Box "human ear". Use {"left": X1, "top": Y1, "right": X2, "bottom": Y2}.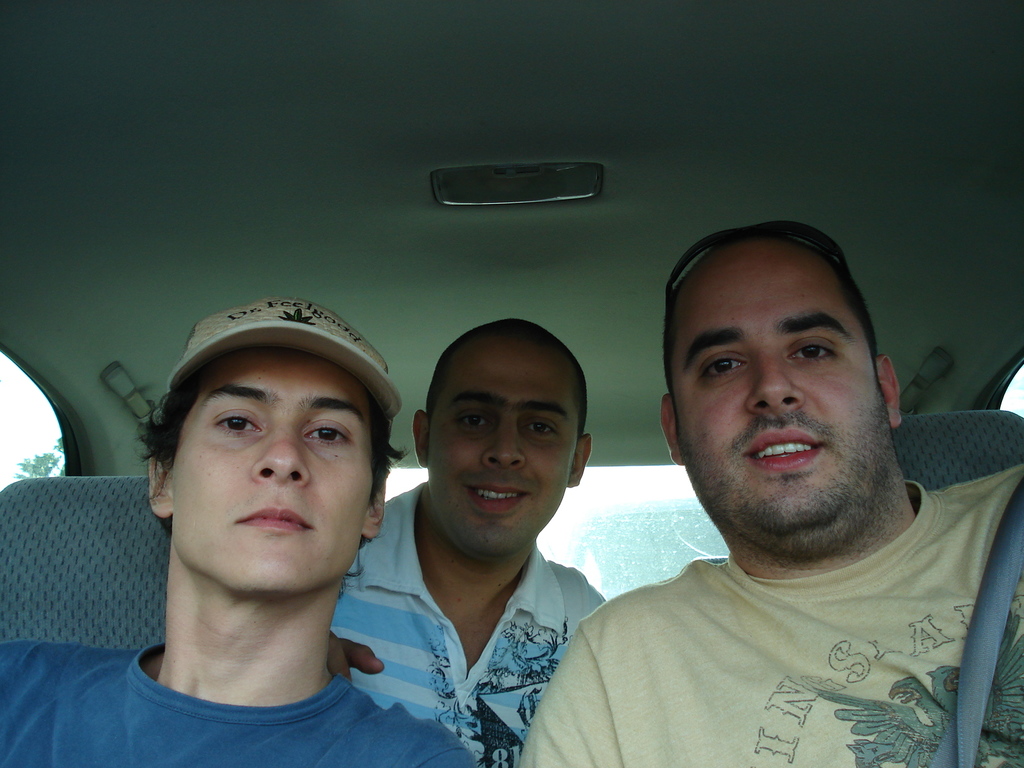
{"left": 359, "top": 481, "right": 387, "bottom": 540}.
